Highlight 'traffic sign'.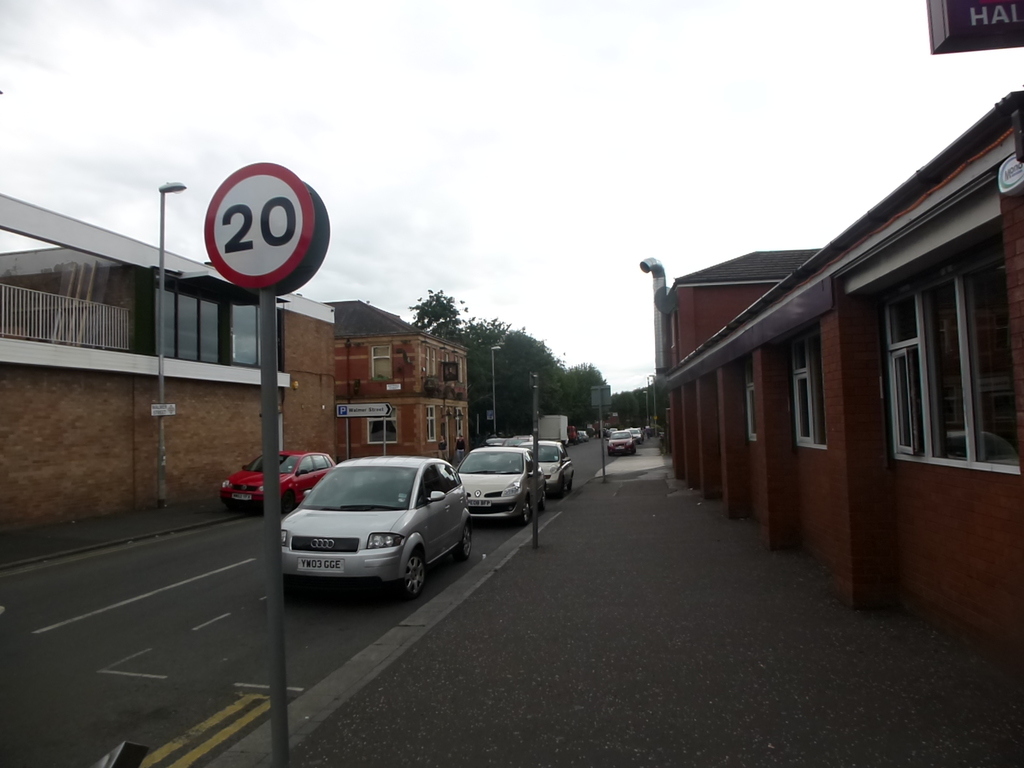
Highlighted region: (left=148, top=404, right=177, bottom=420).
